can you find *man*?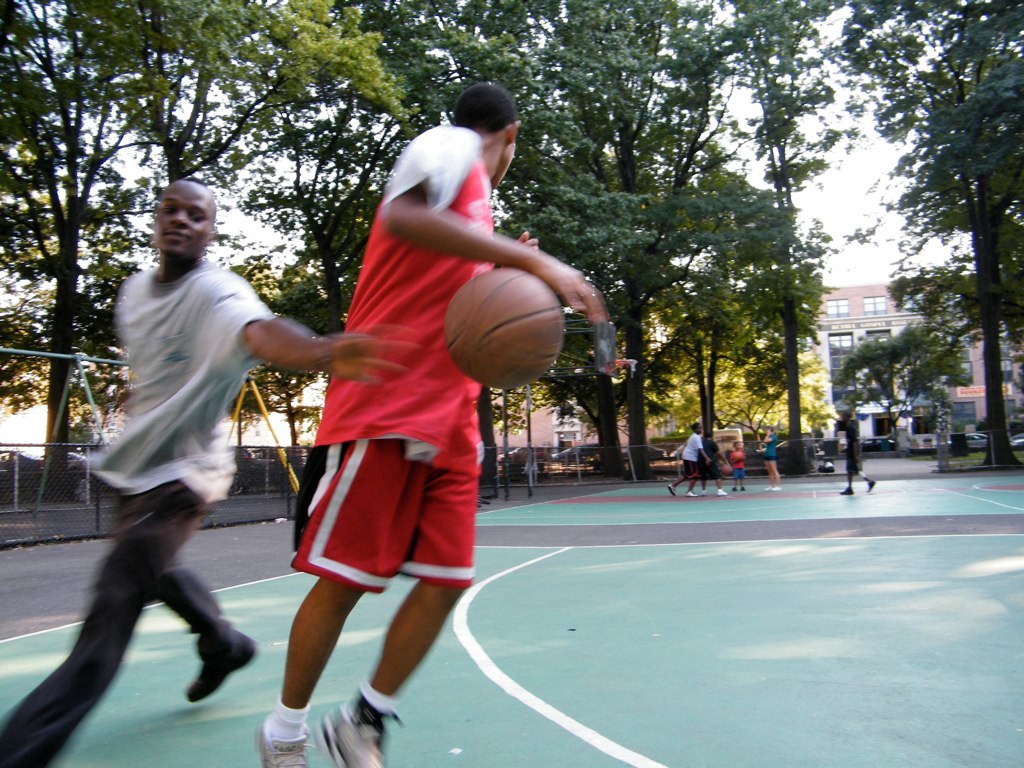
Yes, bounding box: (836, 411, 879, 500).
